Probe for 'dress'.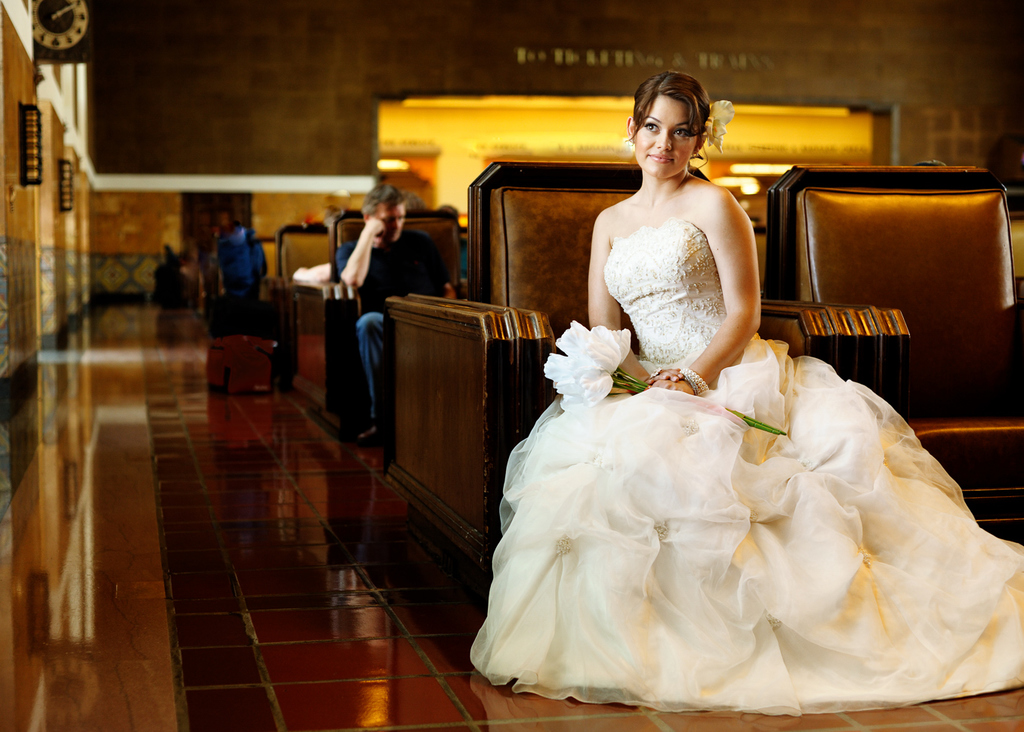
Probe result: select_region(474, 215, 1023, 718).
